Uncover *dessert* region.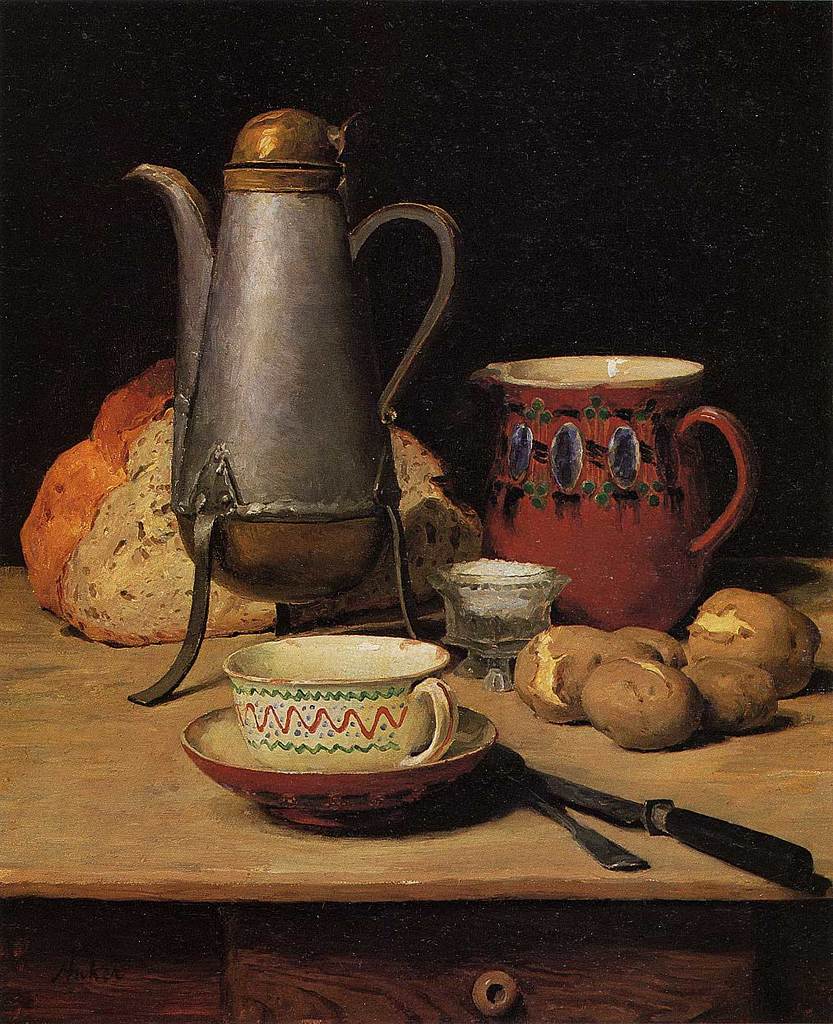
Uncovered: (690, 664, 806, 730).
